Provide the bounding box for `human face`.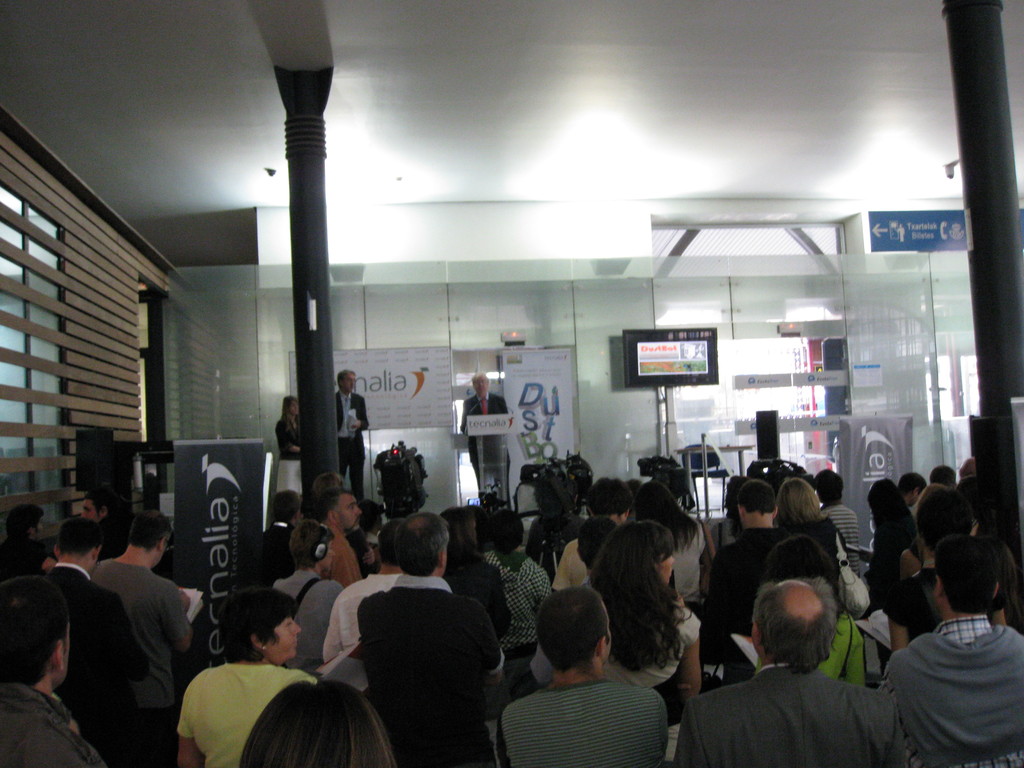
(156,536,171,568).
